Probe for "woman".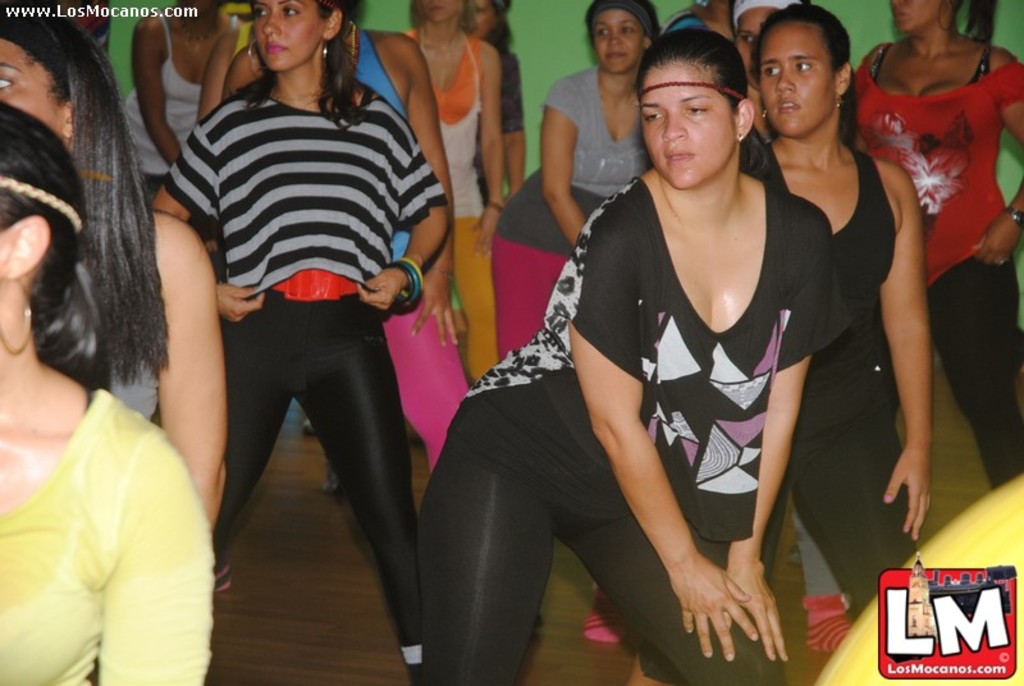
Probe result: Rect(489, 0, 666, 628).
